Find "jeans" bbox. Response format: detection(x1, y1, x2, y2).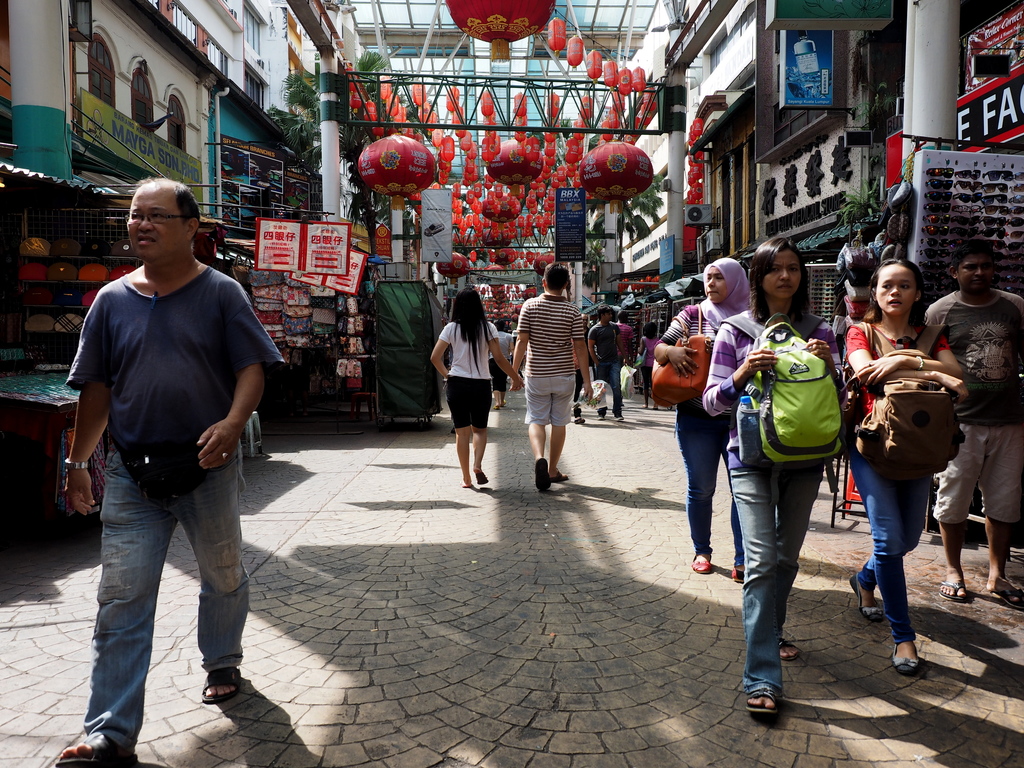
detection(917, 419, 1023, 525).
